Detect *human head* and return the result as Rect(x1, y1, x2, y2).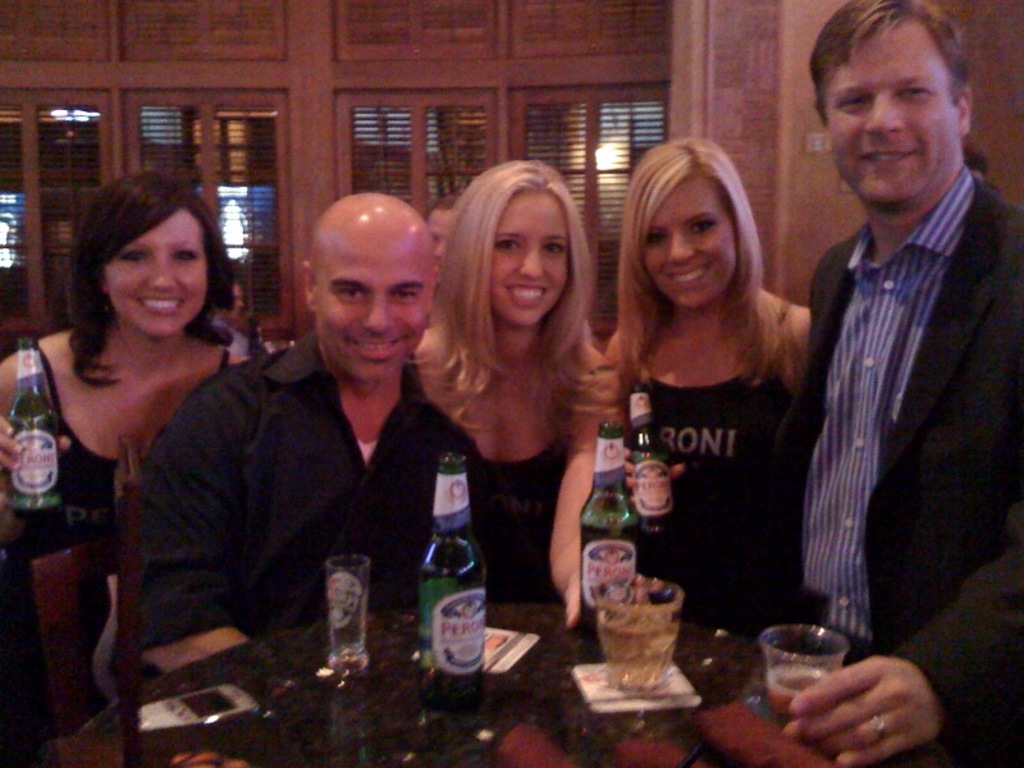
Rect(628, 133, 758, 314).
